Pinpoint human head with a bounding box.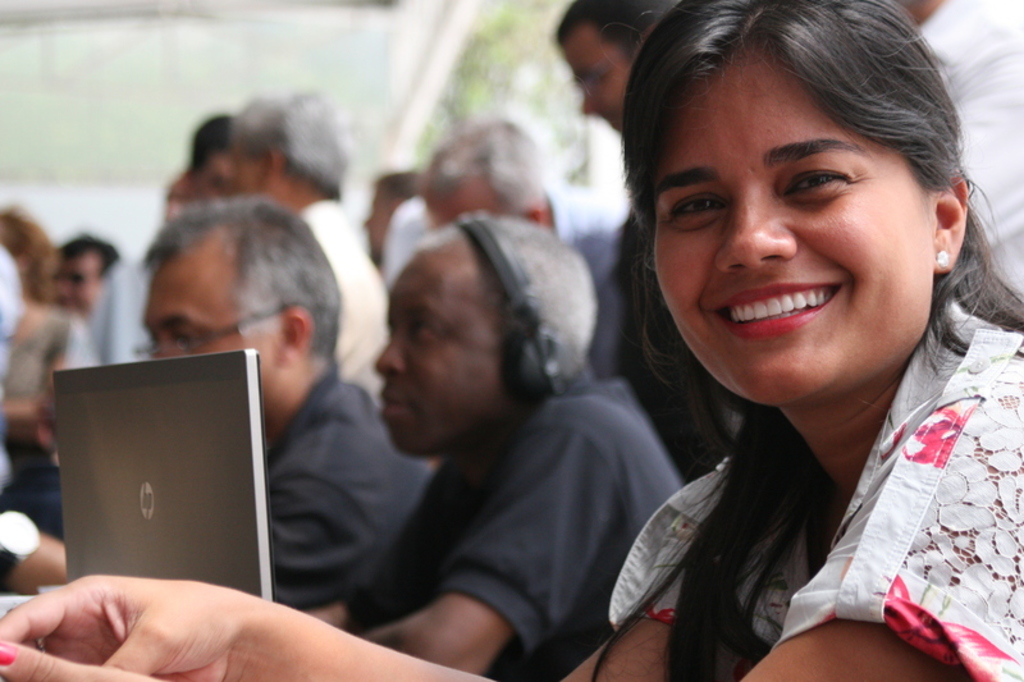
372:210:598:459.
